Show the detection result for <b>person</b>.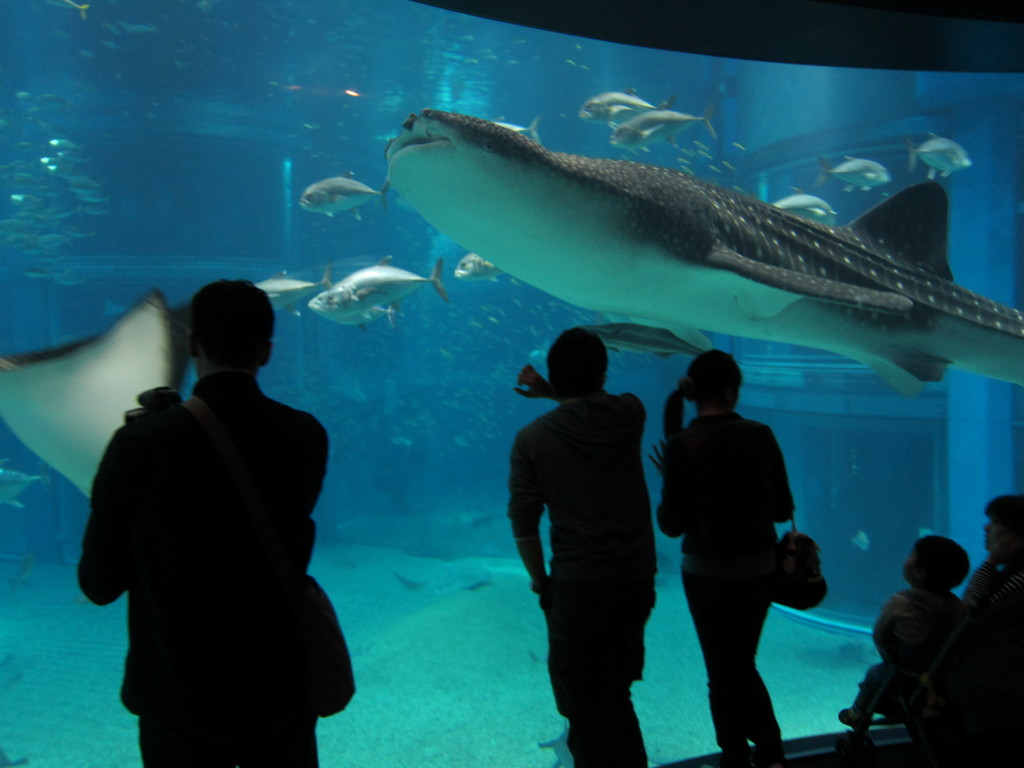
box=[829, 534, 963, 736].
